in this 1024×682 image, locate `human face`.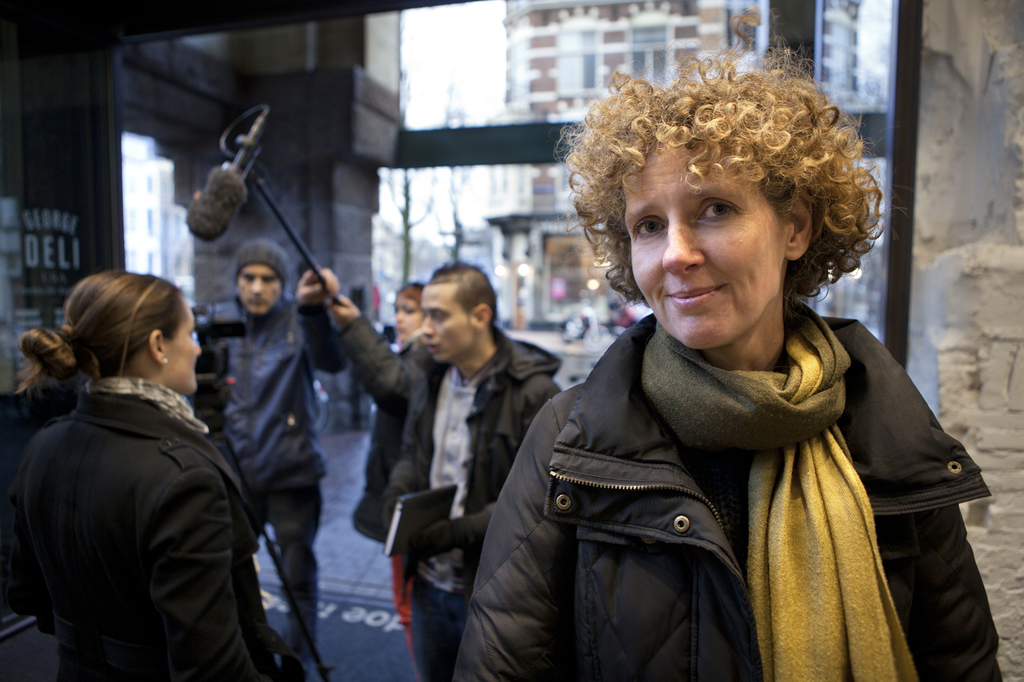
Bounding box: 627,144,786,347.
